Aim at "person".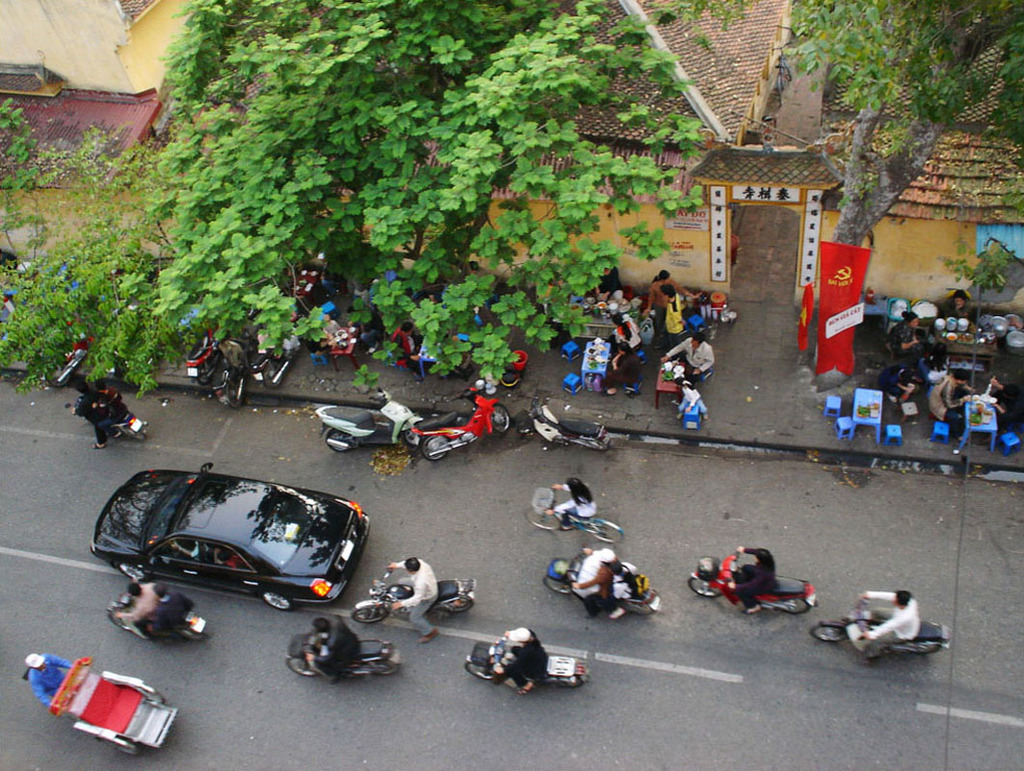
Aimed at rect(113, 580, 156, 645).
